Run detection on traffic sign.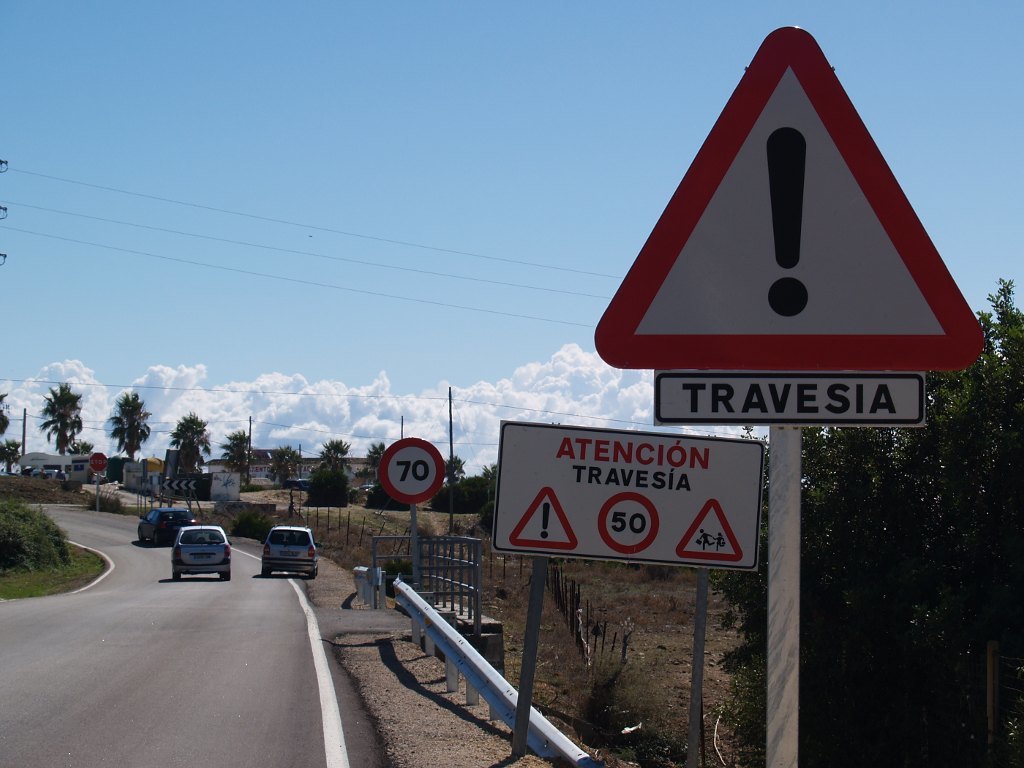
Result: bbox(493, 423, 764, 573).
